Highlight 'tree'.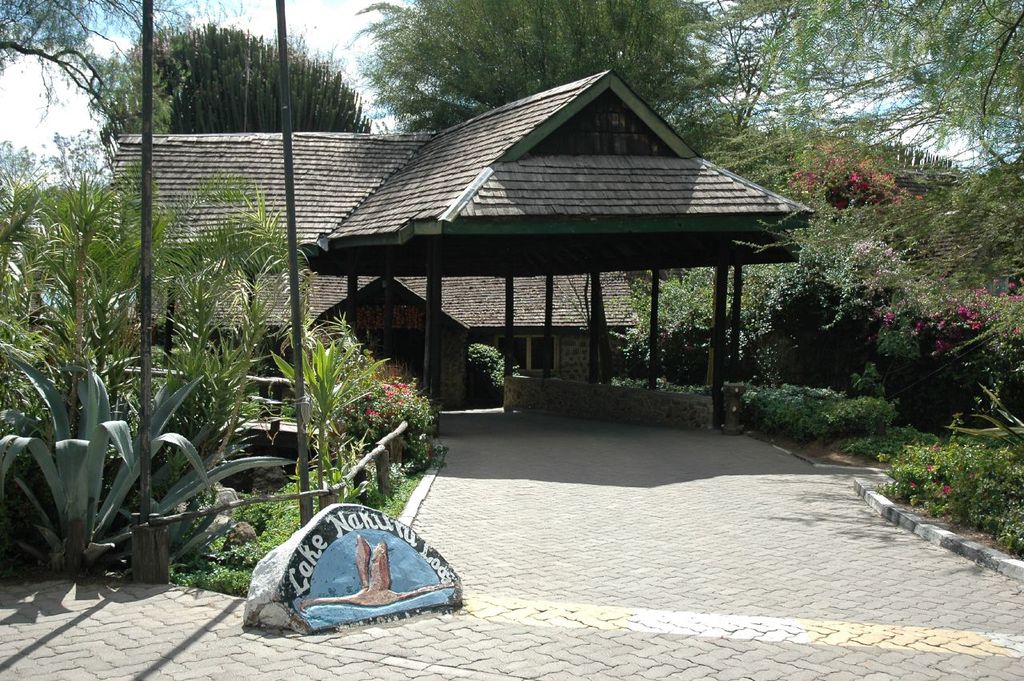
Highlighted region: {"x1": 726, "y1": 0, "x2": 1023, "y2": 158}.
